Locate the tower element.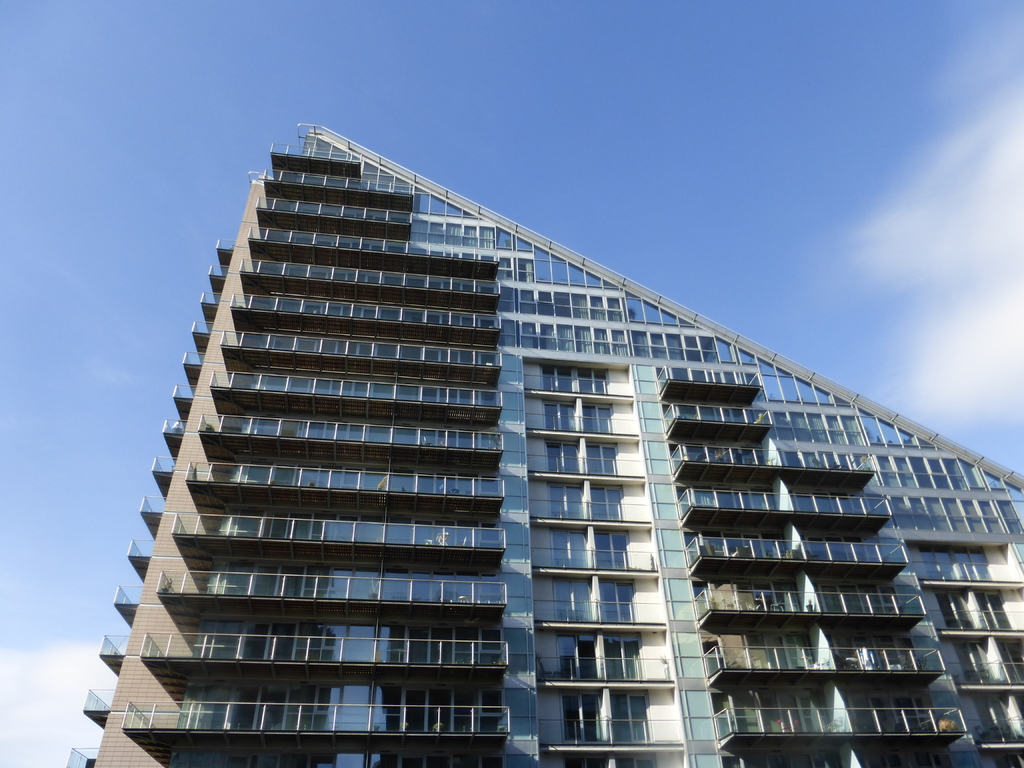
Element bbox: (left=71, top=124, right=1023, bottom=767).
